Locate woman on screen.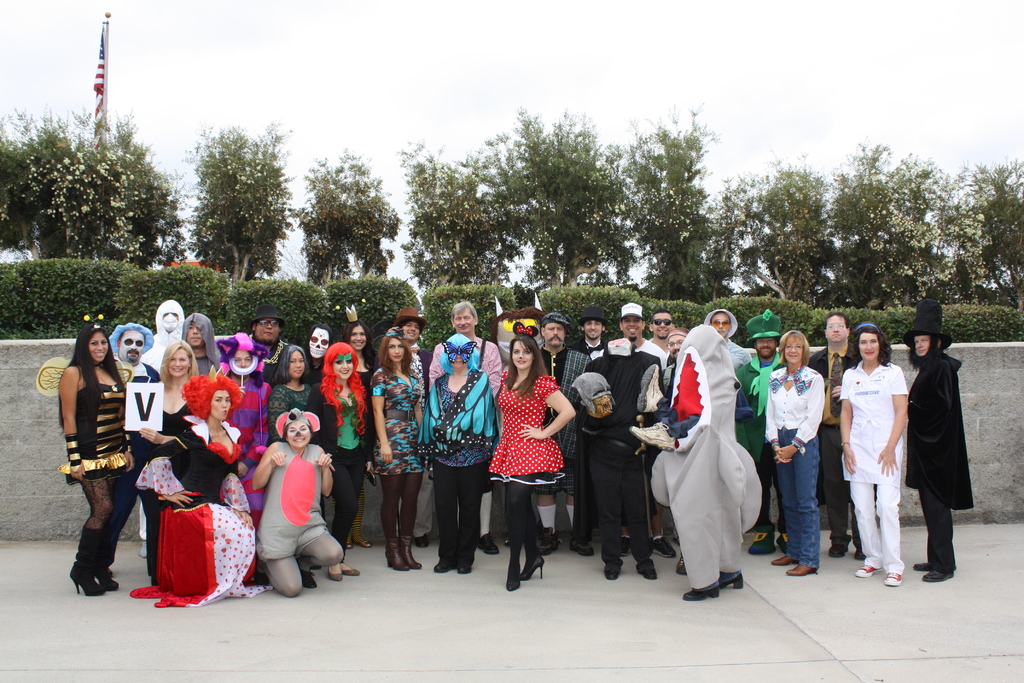
On screen at [841, 318, 909, 580].
